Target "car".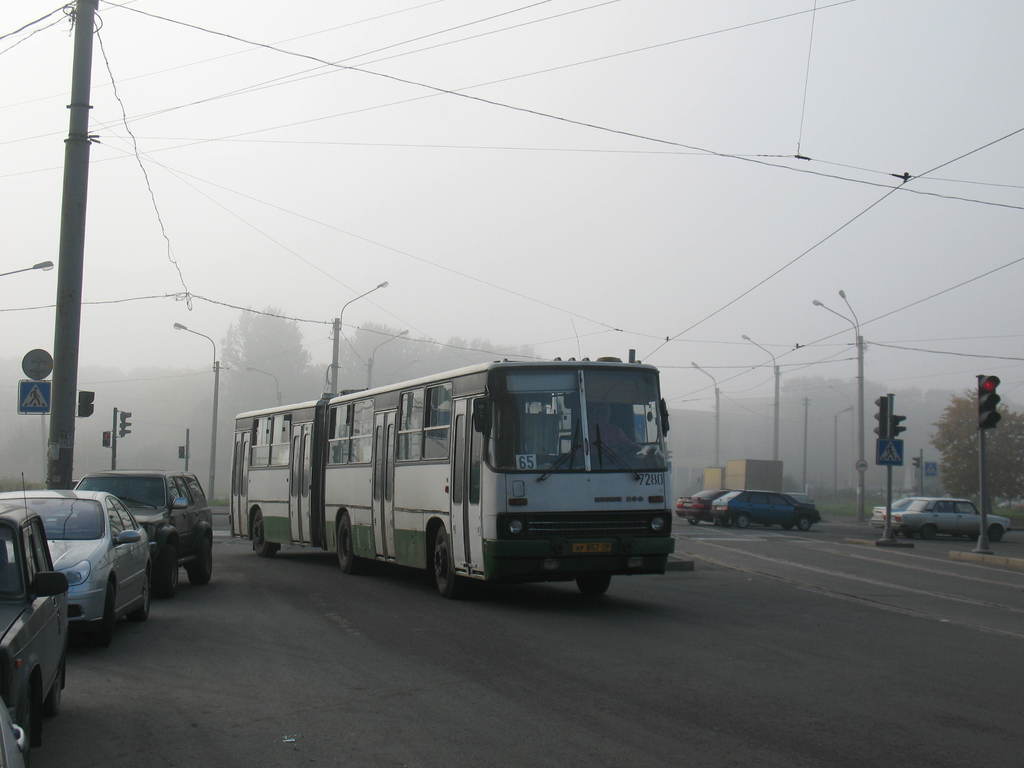
Target region: 707:484:816:534.
